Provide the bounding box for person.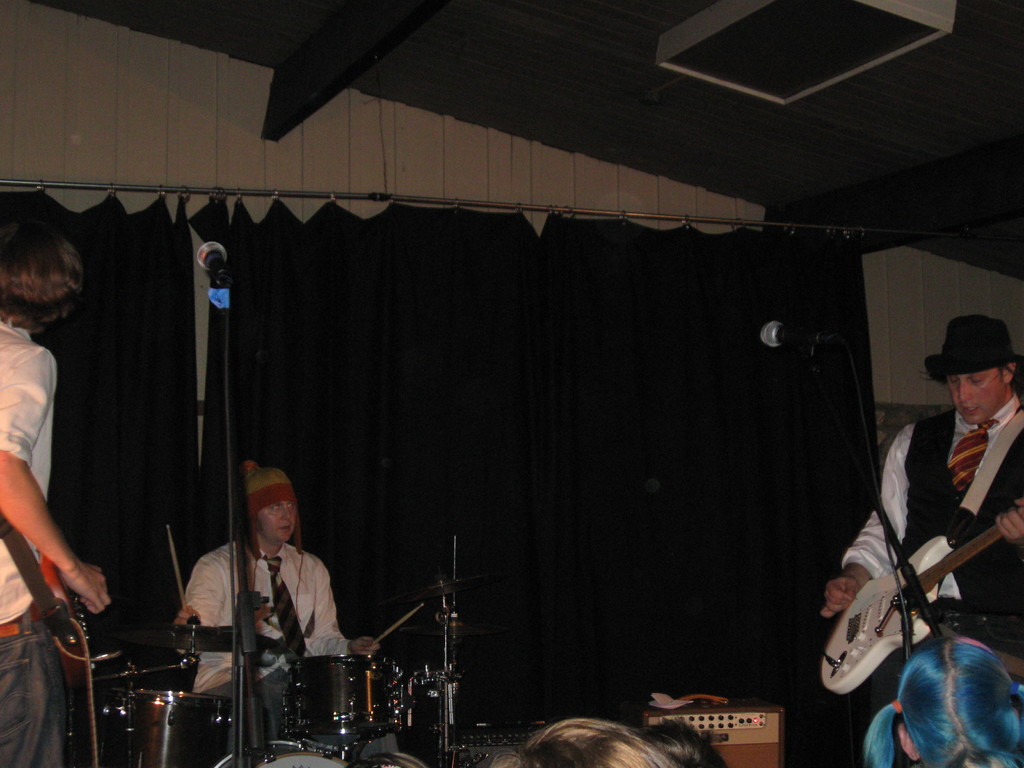
[left=0, top=193, right=112, bottom=767].
